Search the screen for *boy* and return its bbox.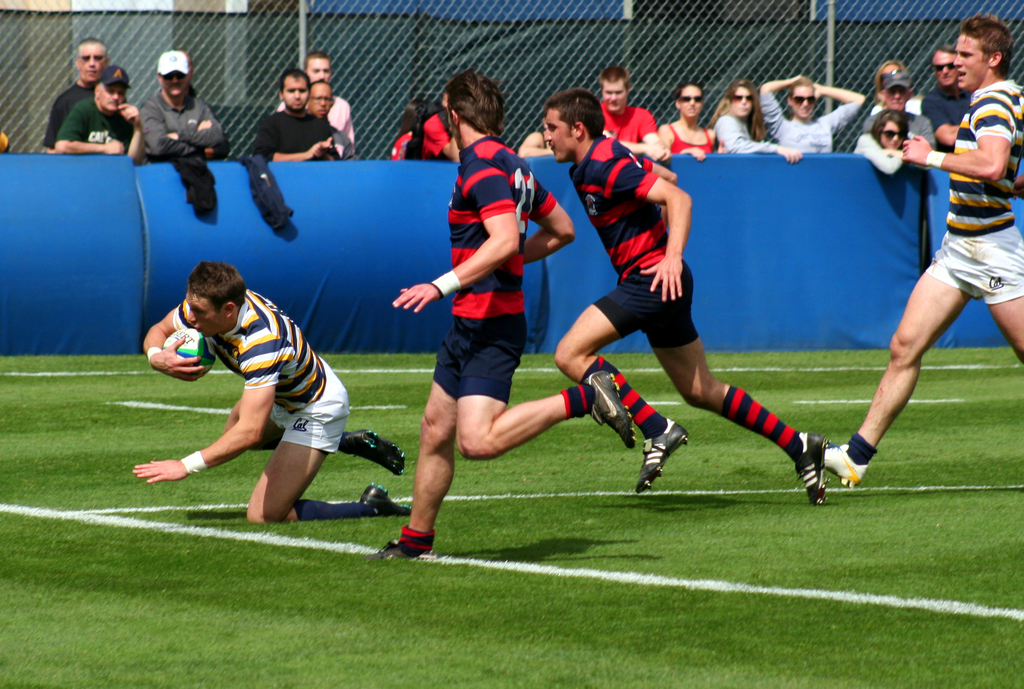
Found: left=141, top=51, right=227, bottom=154.
